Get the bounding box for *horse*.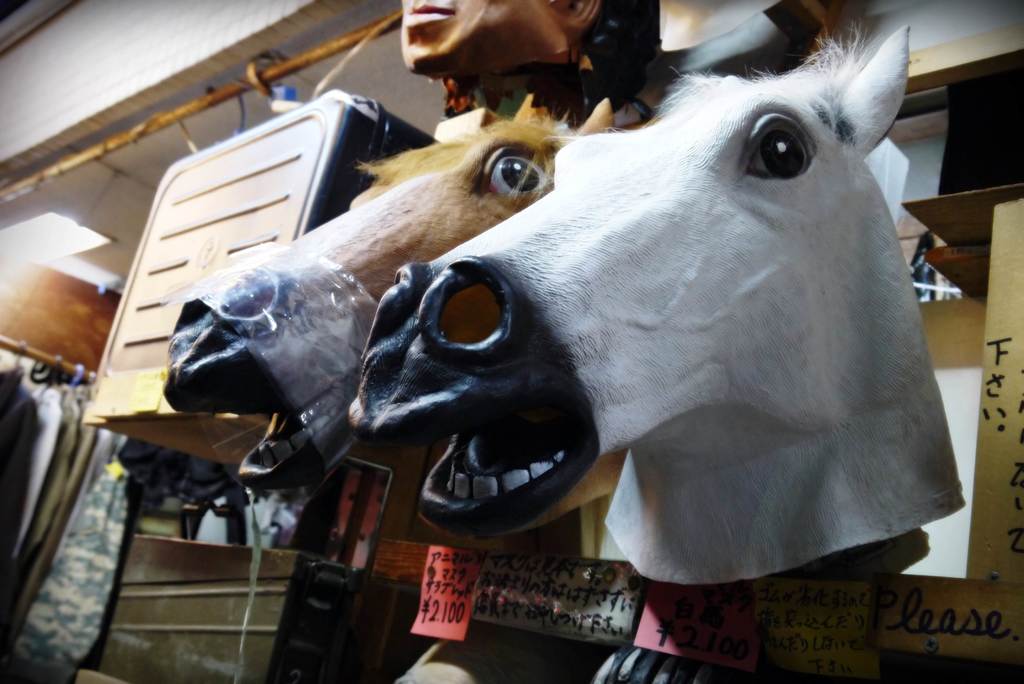
bbox=[163, 93, 614, 493].
